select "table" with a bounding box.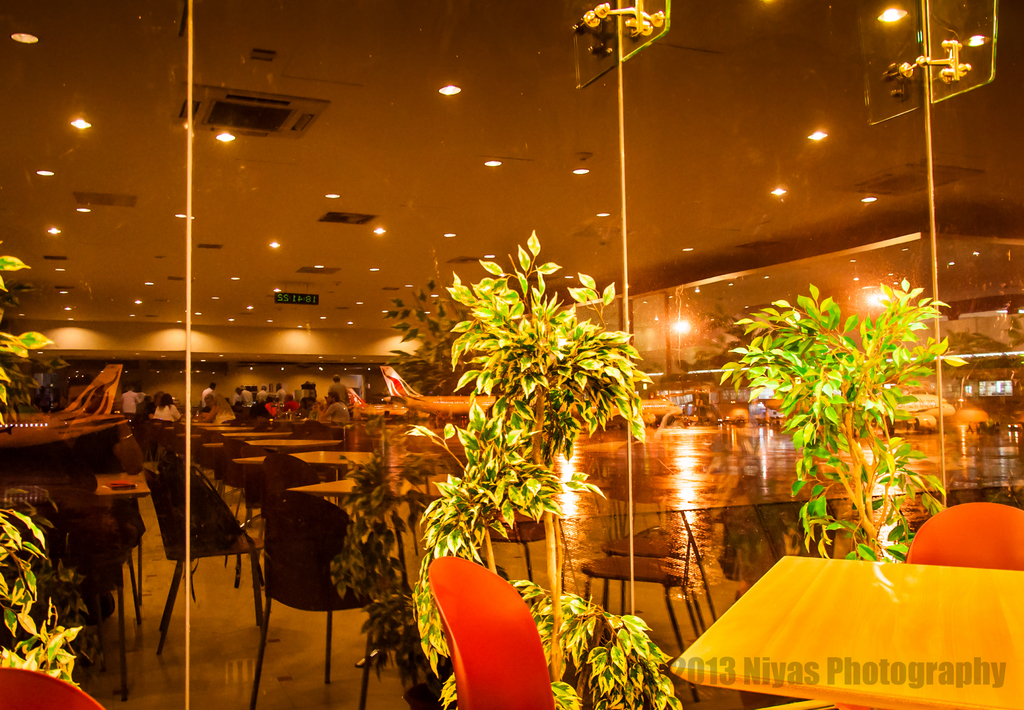
[221,432,294,445].
